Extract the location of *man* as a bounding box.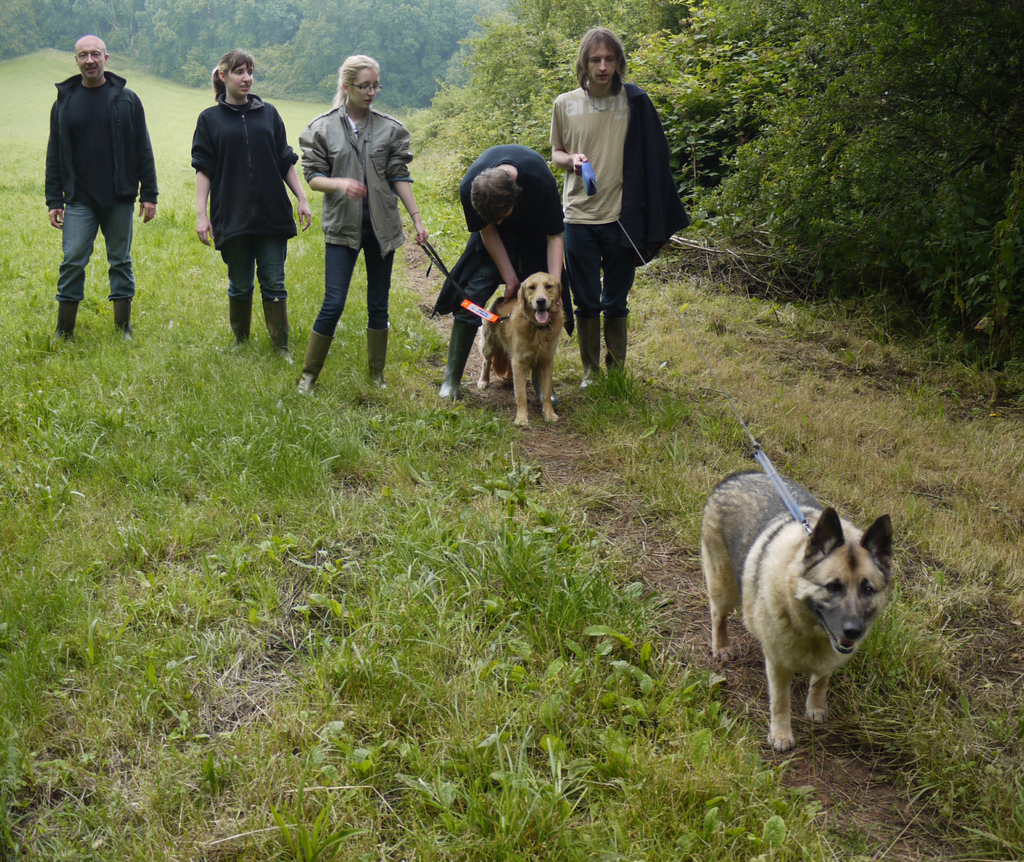
[28, 24, 147, 342].
